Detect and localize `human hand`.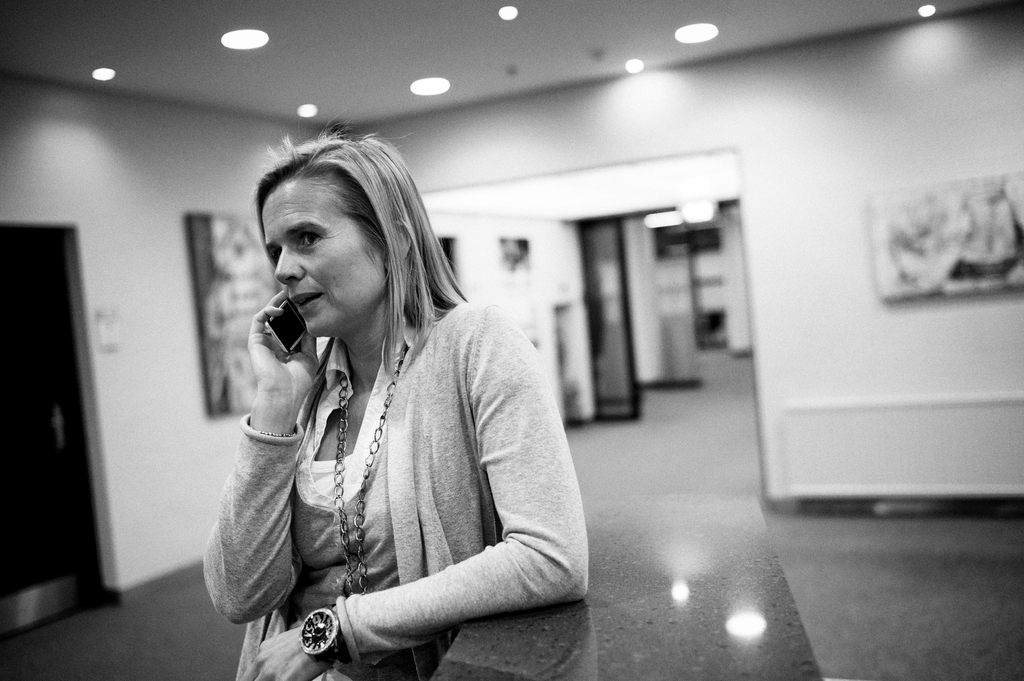
Localized at select_region(237, 625, 337, 680).
